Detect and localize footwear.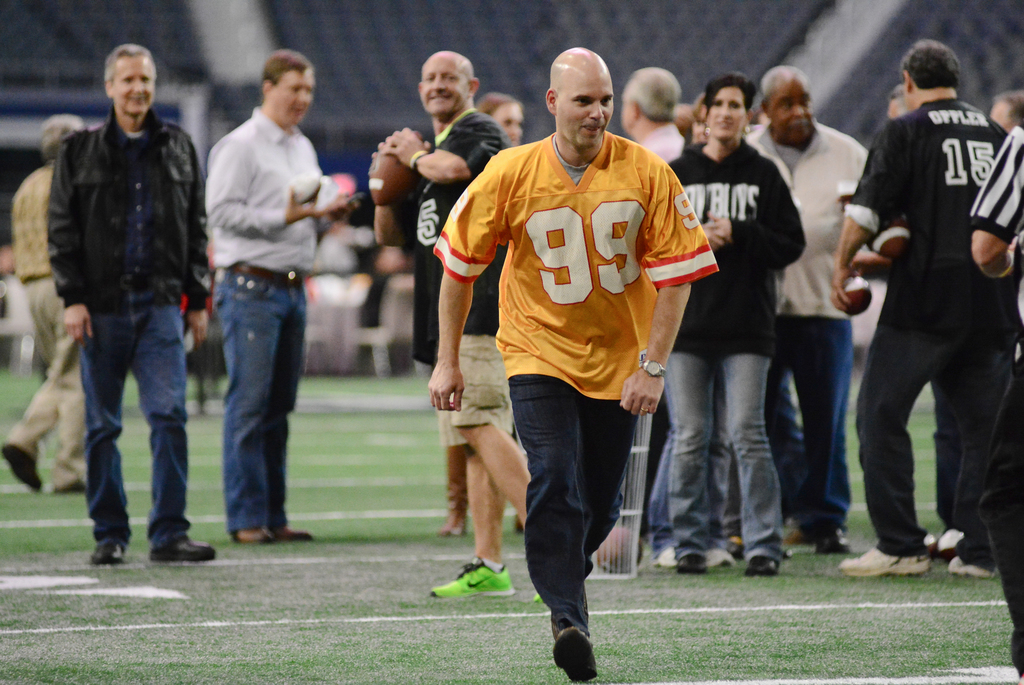
Localized at left=740, top=554, right=778, bottom=577.
